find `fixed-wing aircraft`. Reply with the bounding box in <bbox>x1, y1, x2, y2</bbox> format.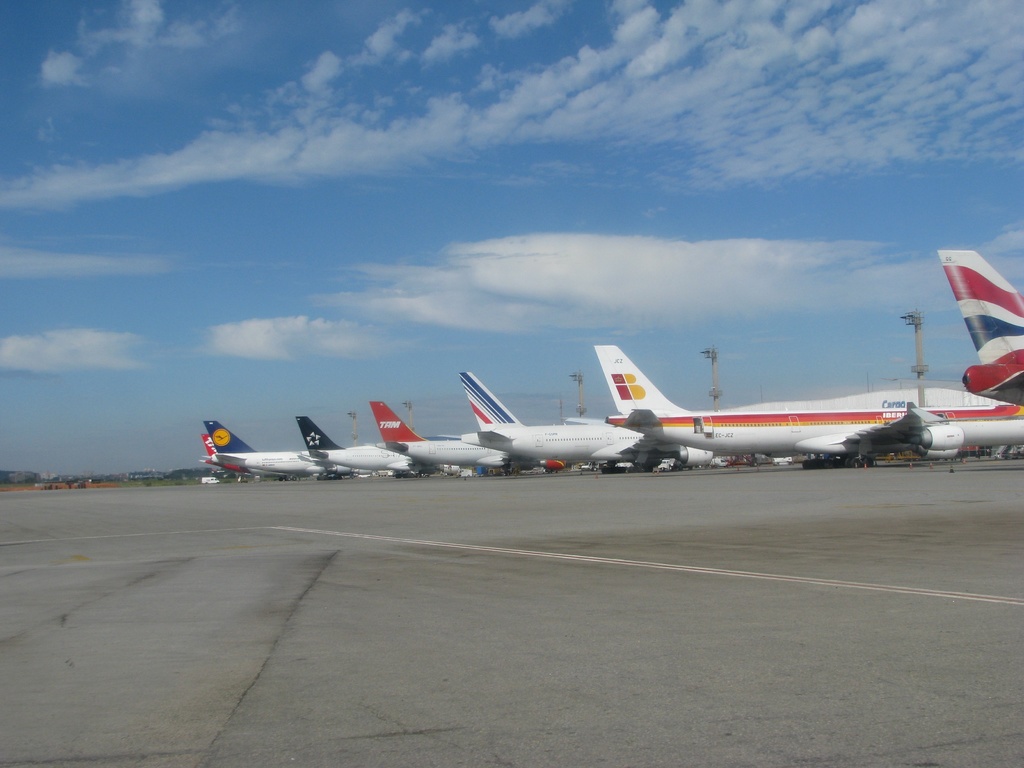
<bbox>292, 410, 424, 471</bbox>.
